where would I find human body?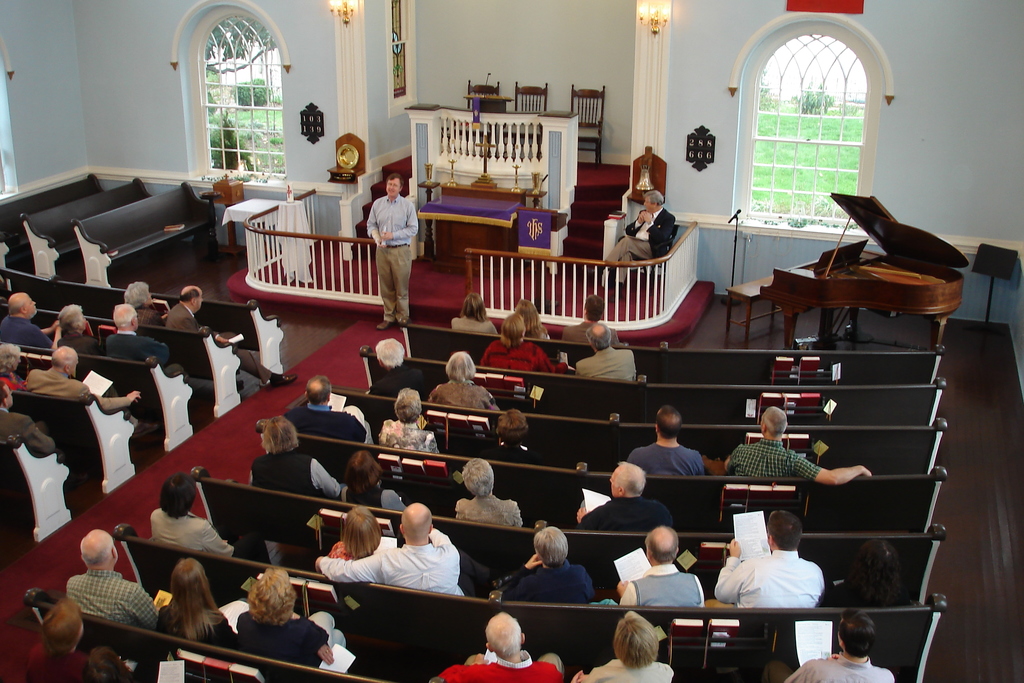
At 369:176:416:329.
